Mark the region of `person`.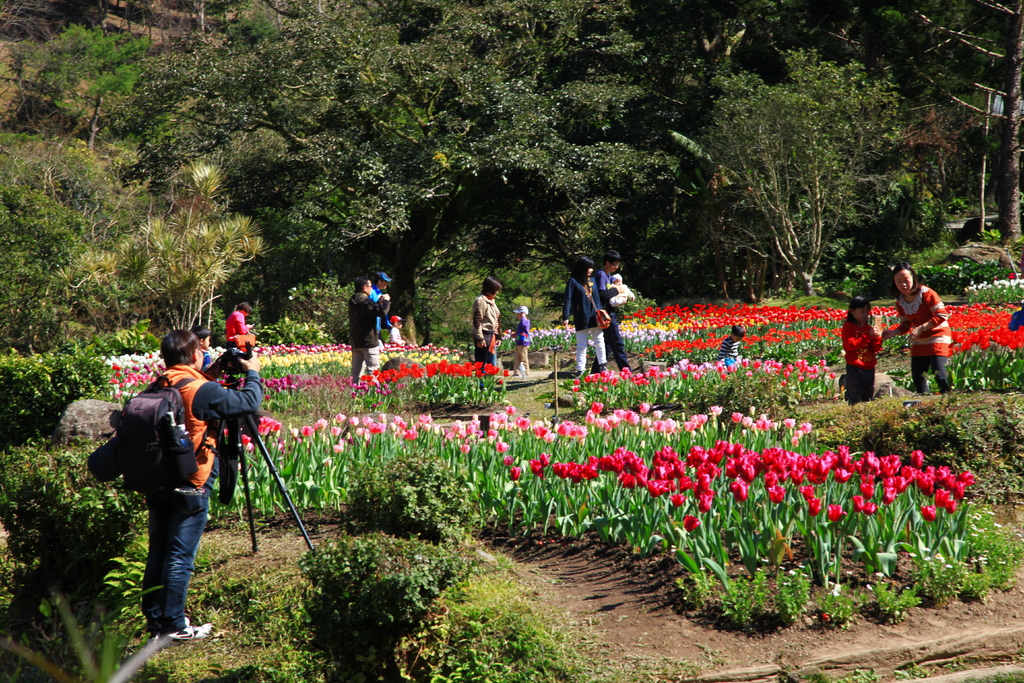
Region: left=221, top=300, right=247, bottom=348.
